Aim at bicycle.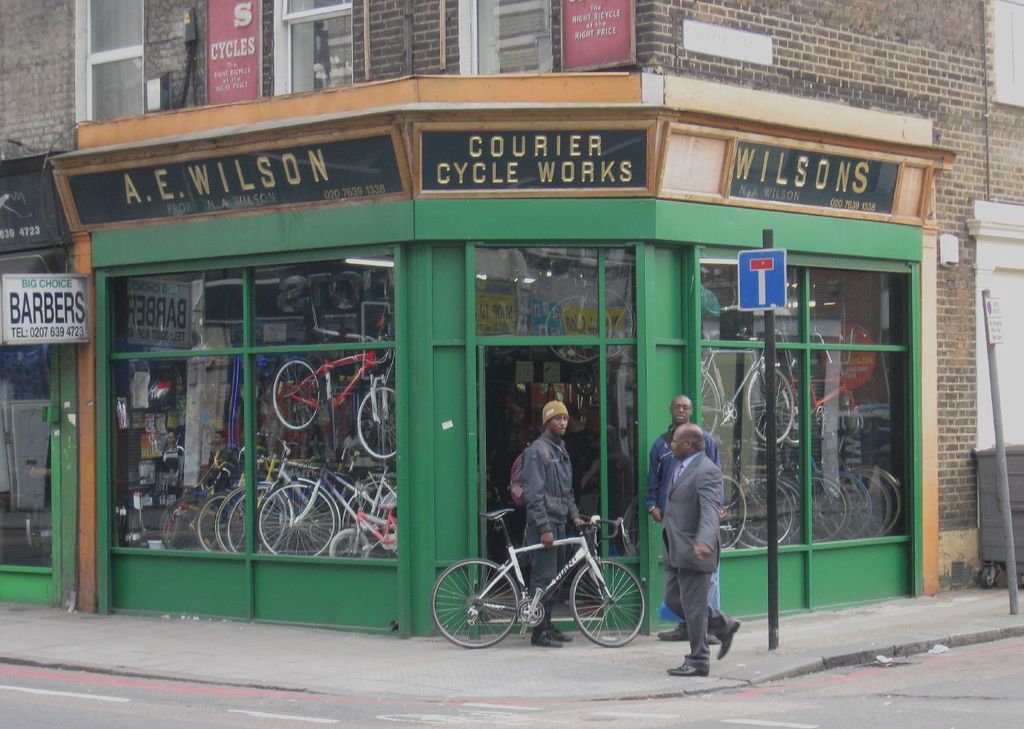
Aimed at 850 467 901 553.
